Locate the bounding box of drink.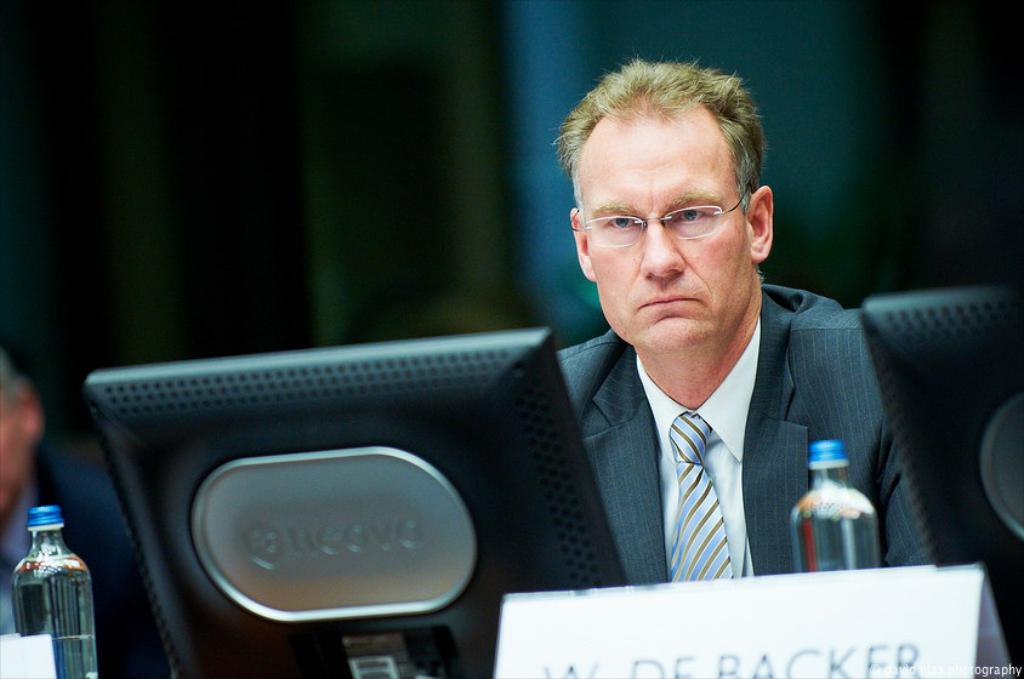
Bounding box: <box>795,438,869,569</box>.
